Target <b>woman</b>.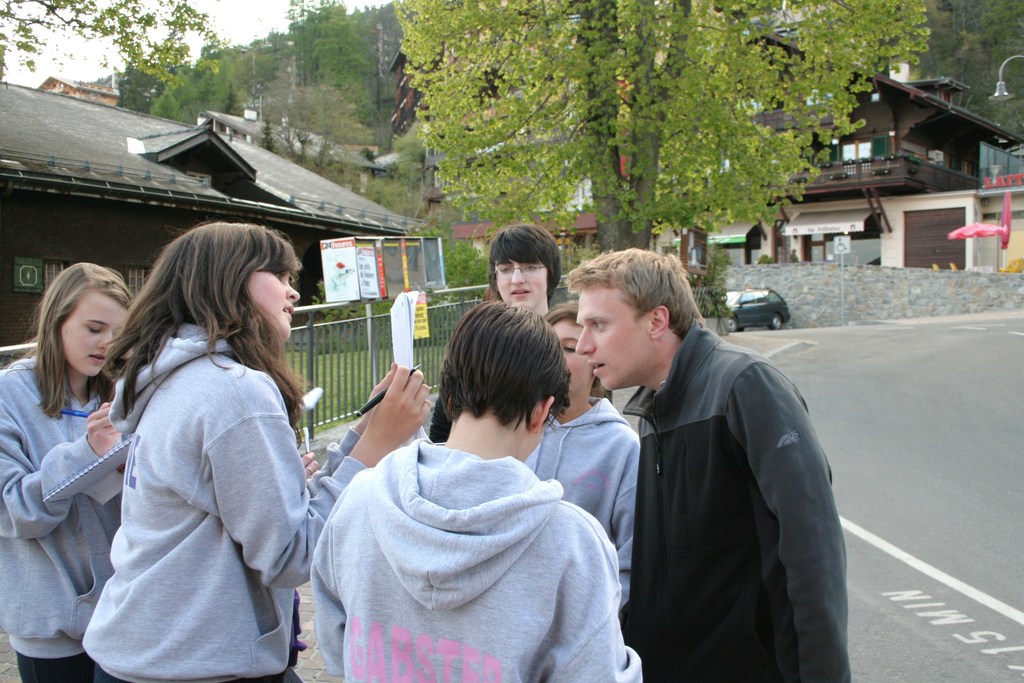
Target region: (0, 262, 132, 682).
